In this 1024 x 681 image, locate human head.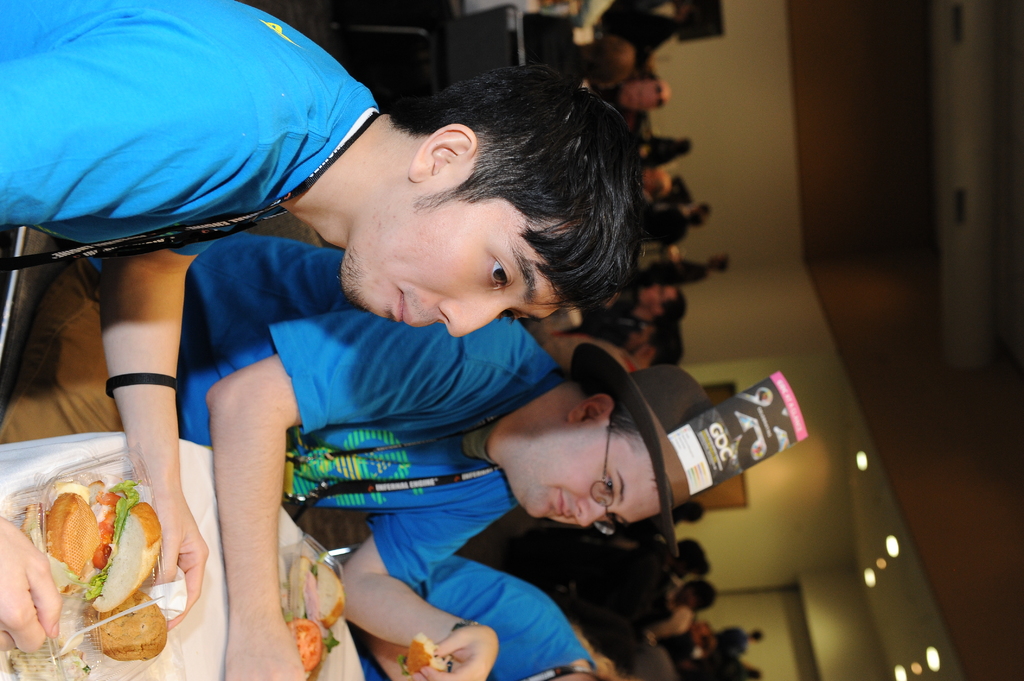
Bounding box: [left=364, top=60, right=648, bottom=346].
